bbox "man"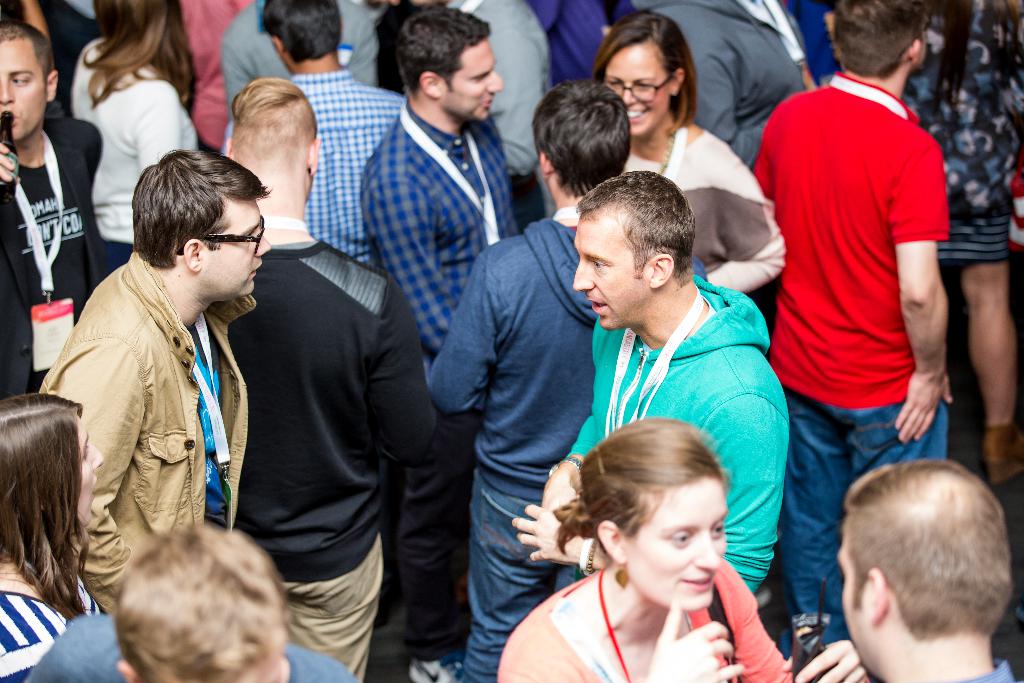
<box>510,168,789,593</box>
